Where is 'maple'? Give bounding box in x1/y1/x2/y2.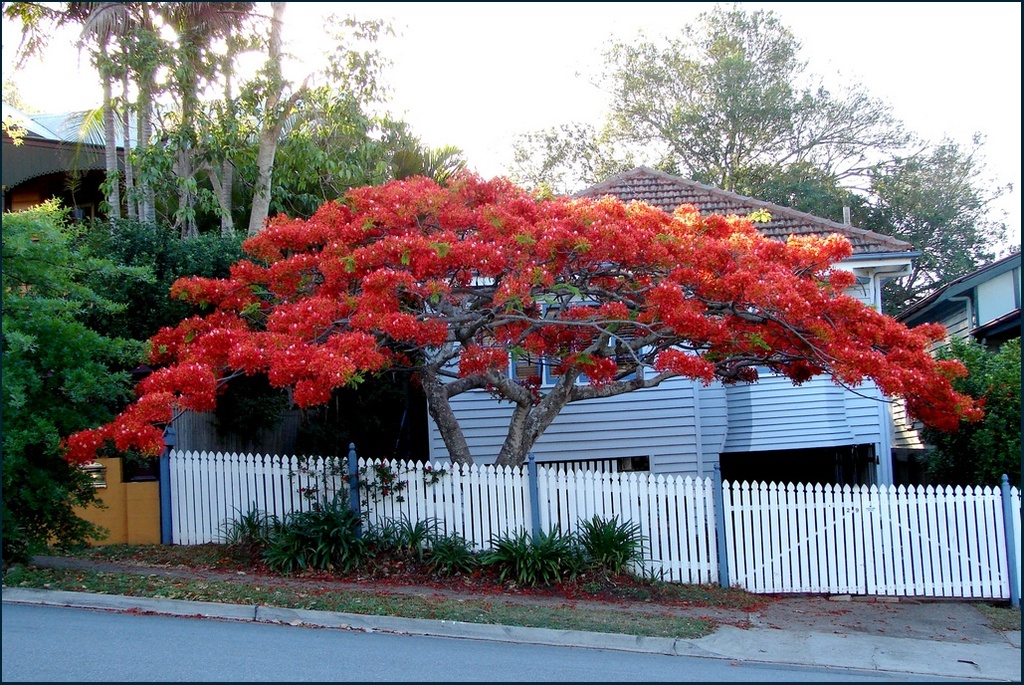
918/327/1023/507.
